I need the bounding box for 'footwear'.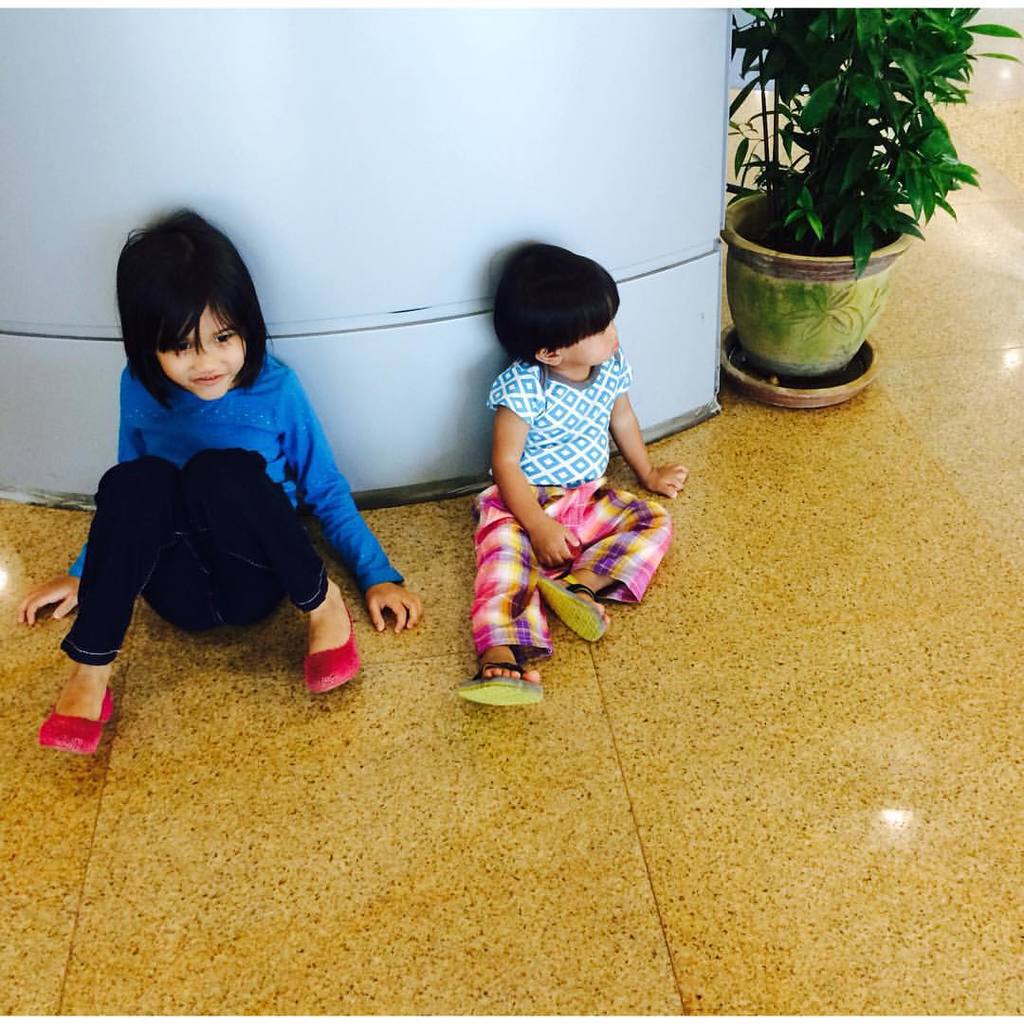
Here it is: [x1=300, y1=600, x2=367, y2=703].
